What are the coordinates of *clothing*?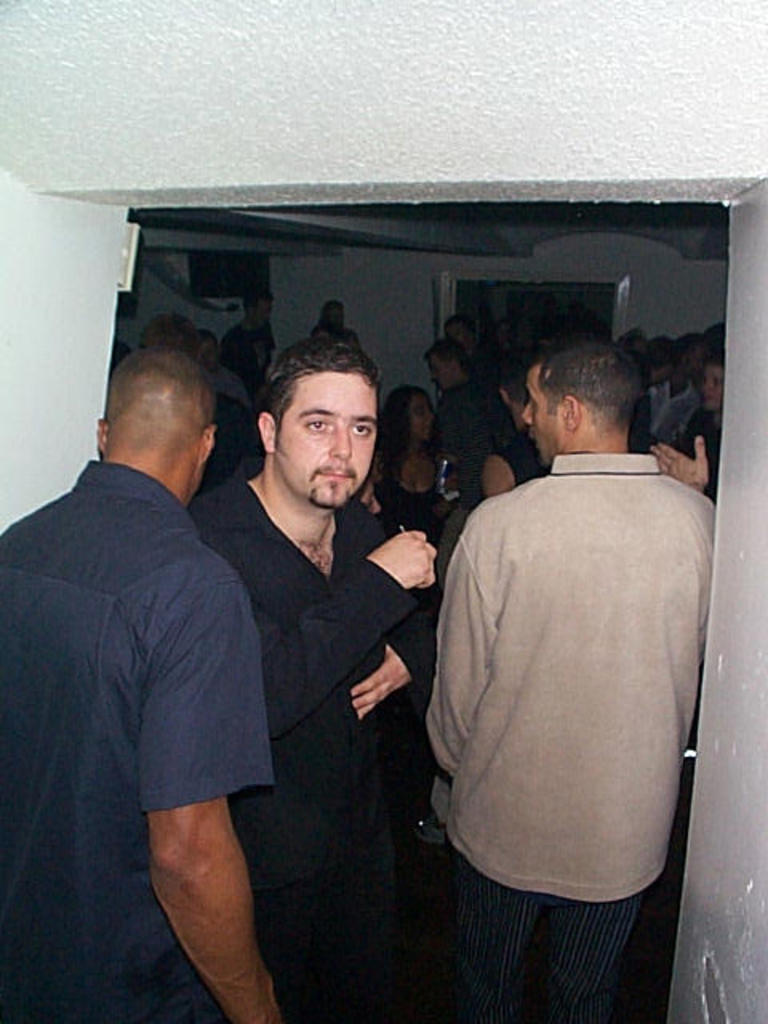
187:477:438:1022.
